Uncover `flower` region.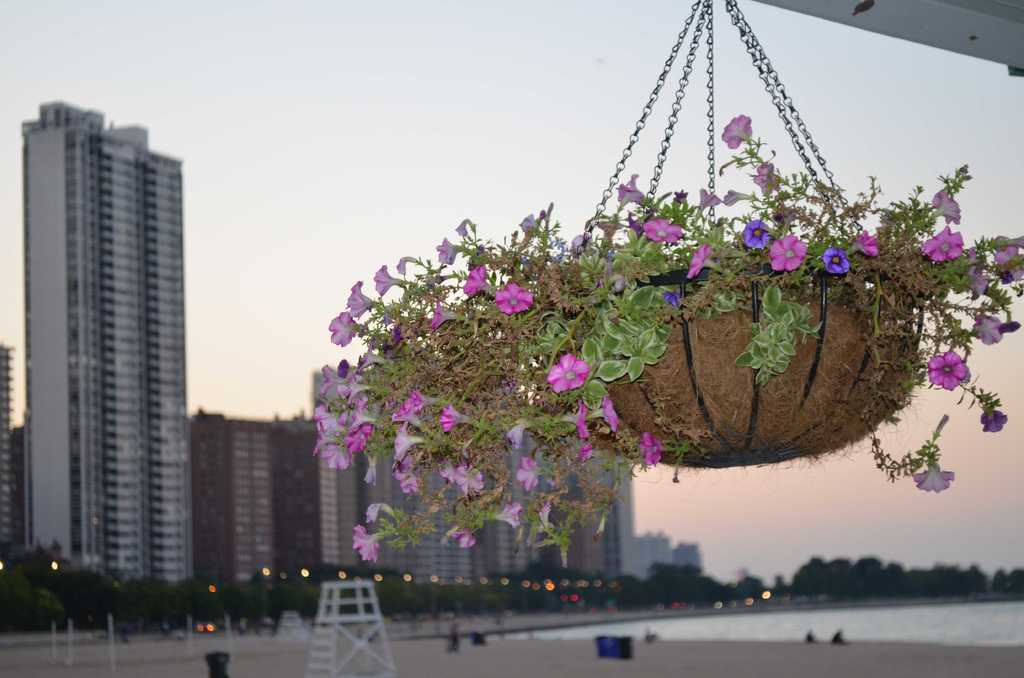
Uncovered: <bbox>320, 365, 346, 394</bbox>.
